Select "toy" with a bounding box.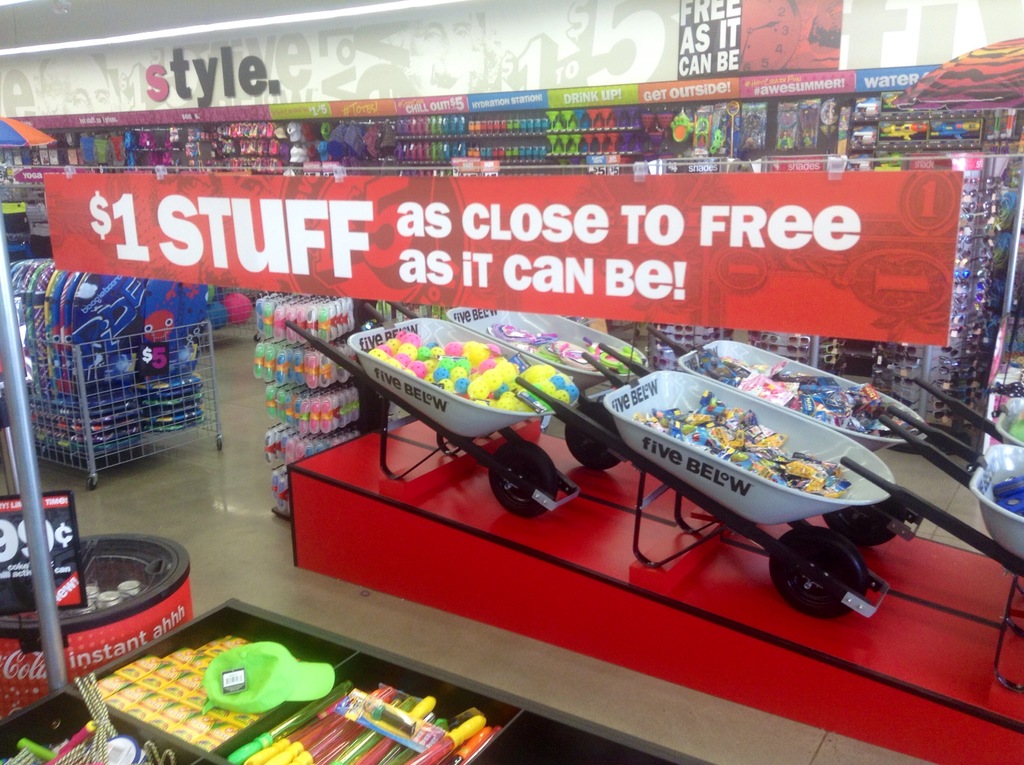
detection(289, 439, 292, 466).
